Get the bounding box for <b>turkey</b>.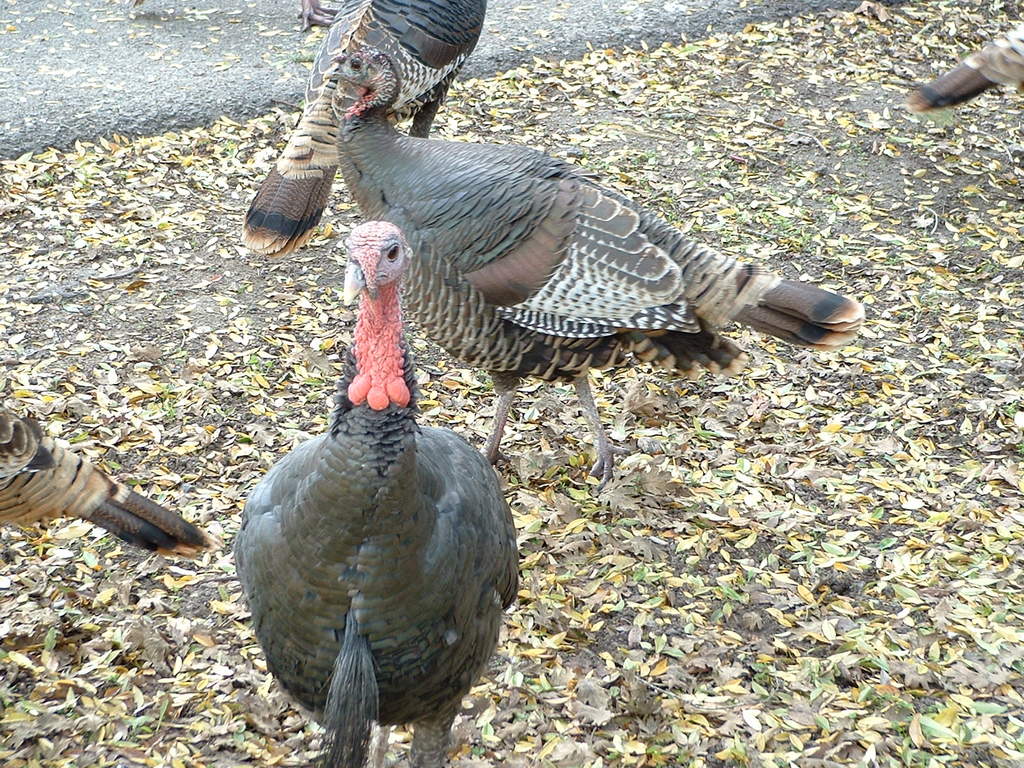
detection(293, 0, 335, 28).
